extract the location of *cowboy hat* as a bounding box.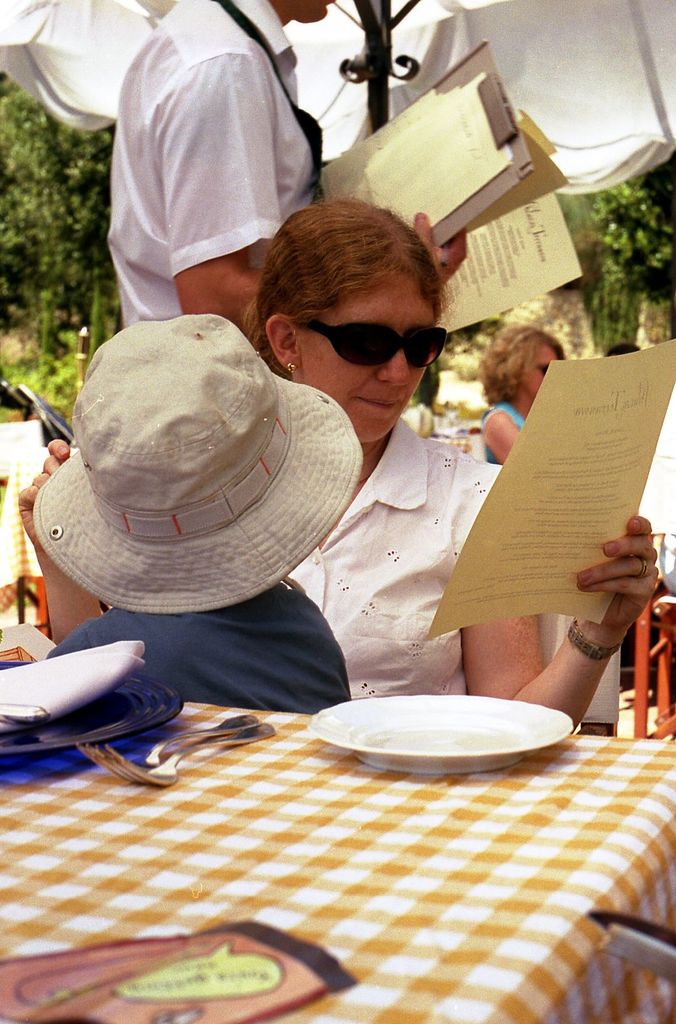
bbox=(2, 284, 357, 630).
